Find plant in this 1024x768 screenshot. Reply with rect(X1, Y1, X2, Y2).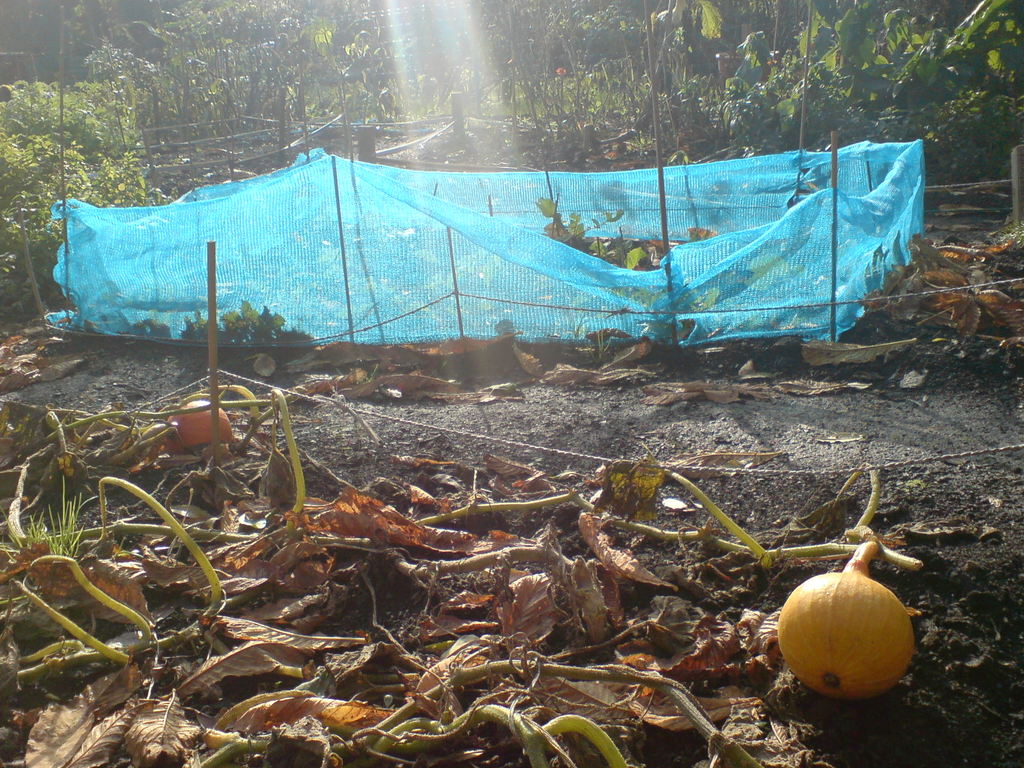
rect(0, 129, 180, 315).
